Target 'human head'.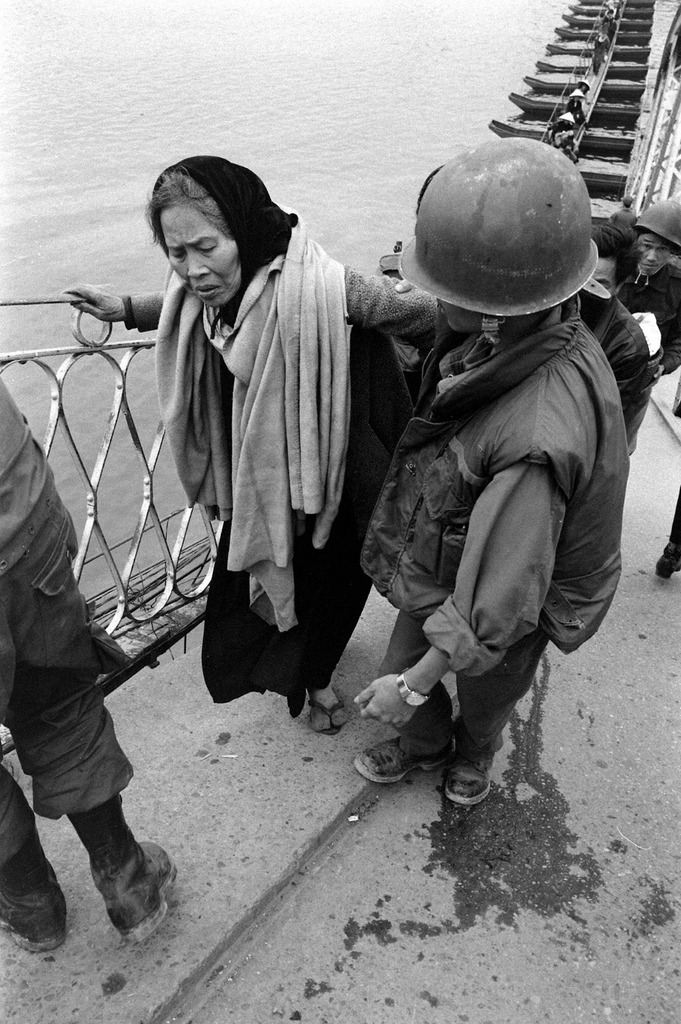
Target region: region(562, 113, 569, 125).
